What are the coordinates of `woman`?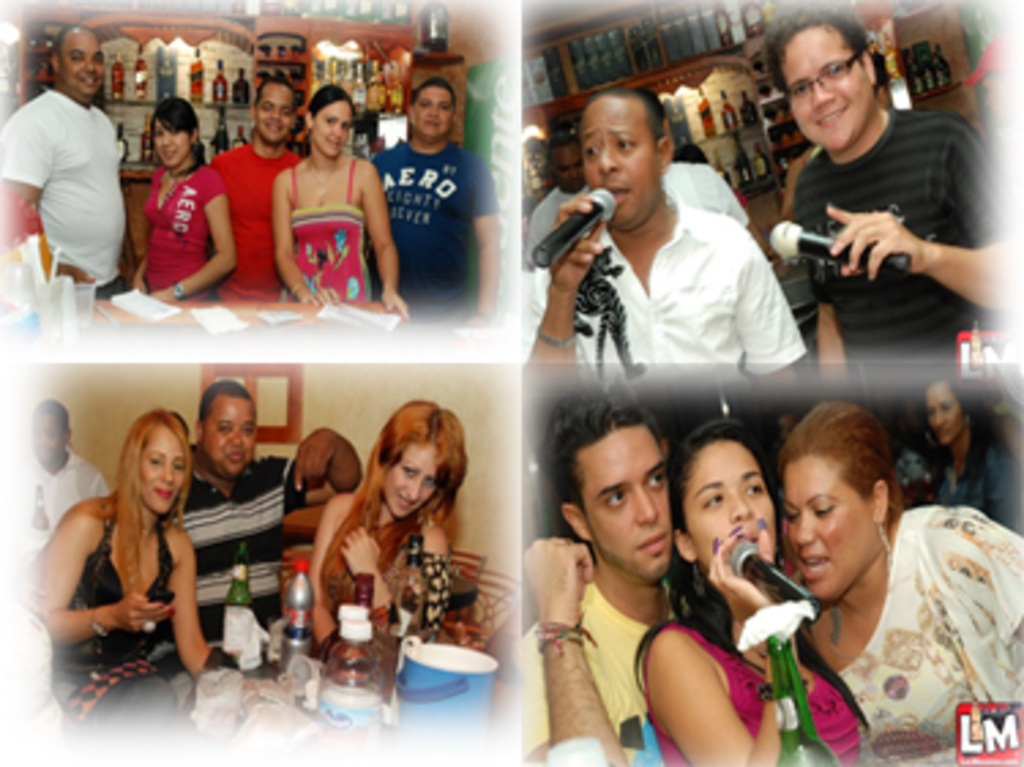
(666, 145, 784, 267).
